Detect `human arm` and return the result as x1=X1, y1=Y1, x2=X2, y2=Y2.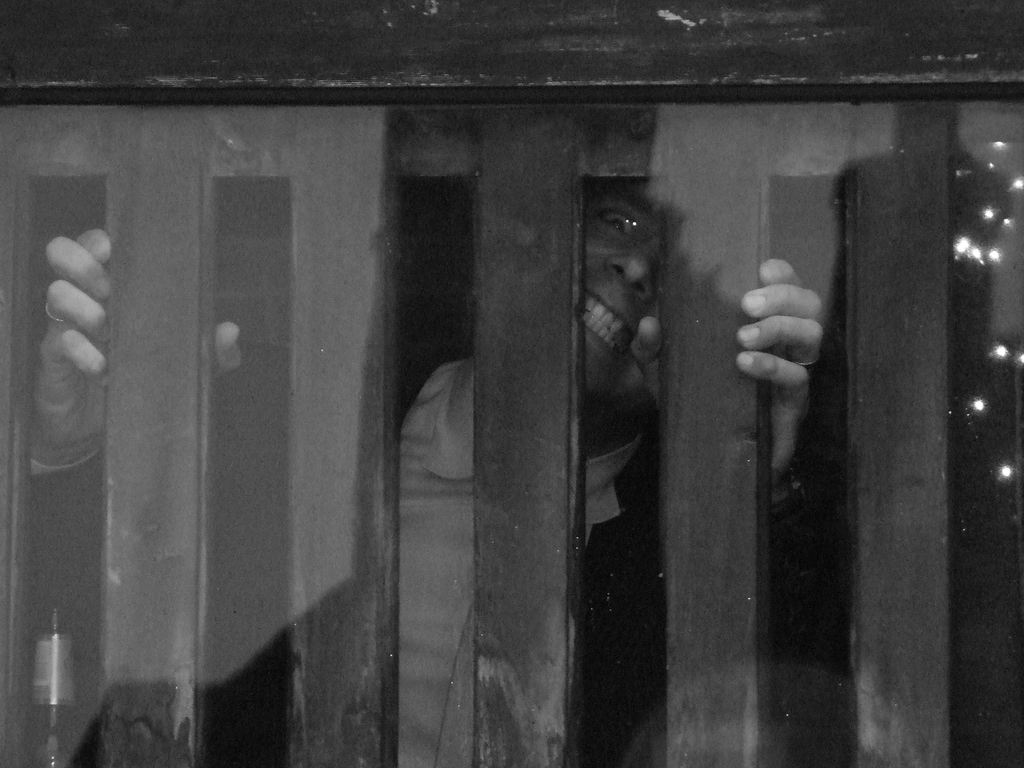
x1=28, y1=225, x2=252, y2=650.
